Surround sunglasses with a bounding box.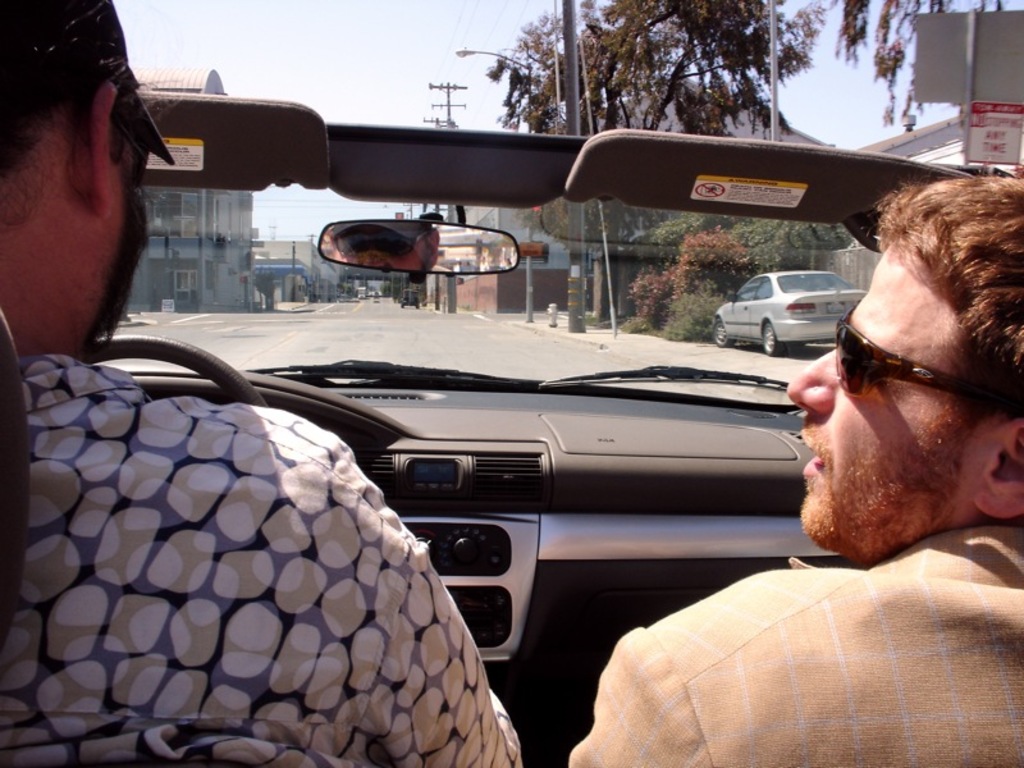
box(835, 303, 987, 413).
